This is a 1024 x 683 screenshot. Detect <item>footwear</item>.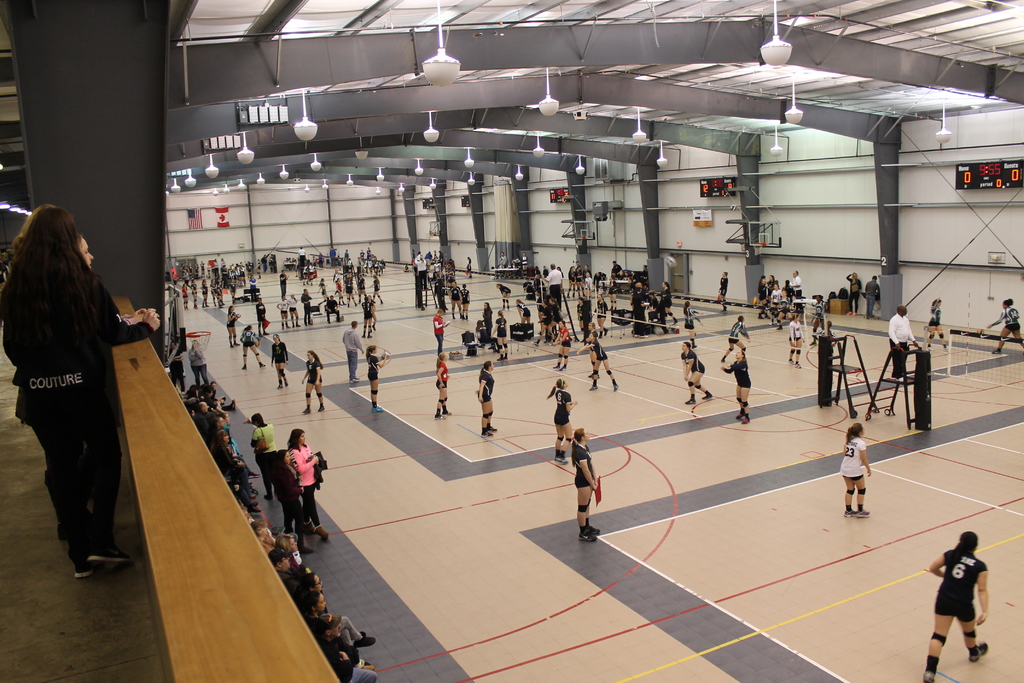
l=353, t=635, r=376, b=648.
